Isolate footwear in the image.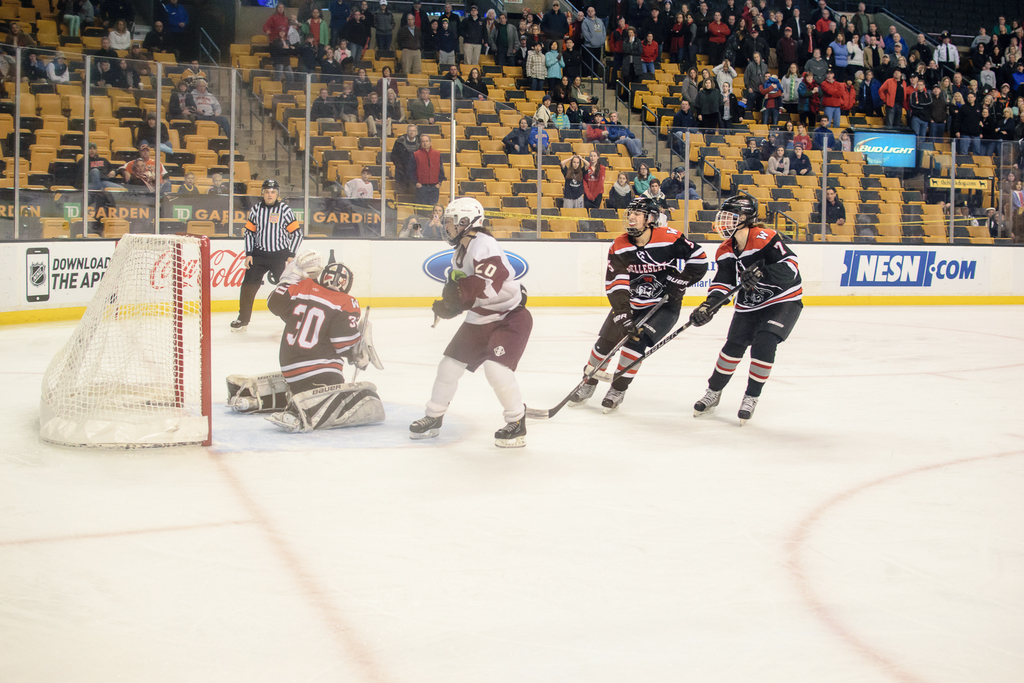
Isolated region: 733 390 758 421.
